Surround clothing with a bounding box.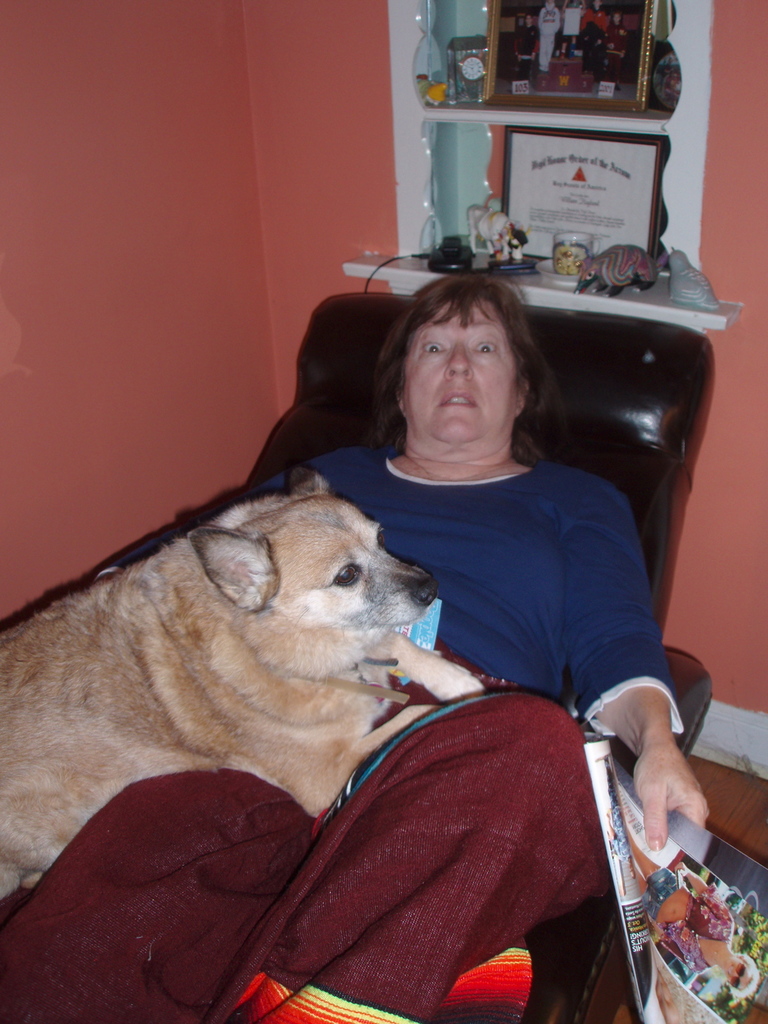
BBox(0, 454, 689, 1023).
